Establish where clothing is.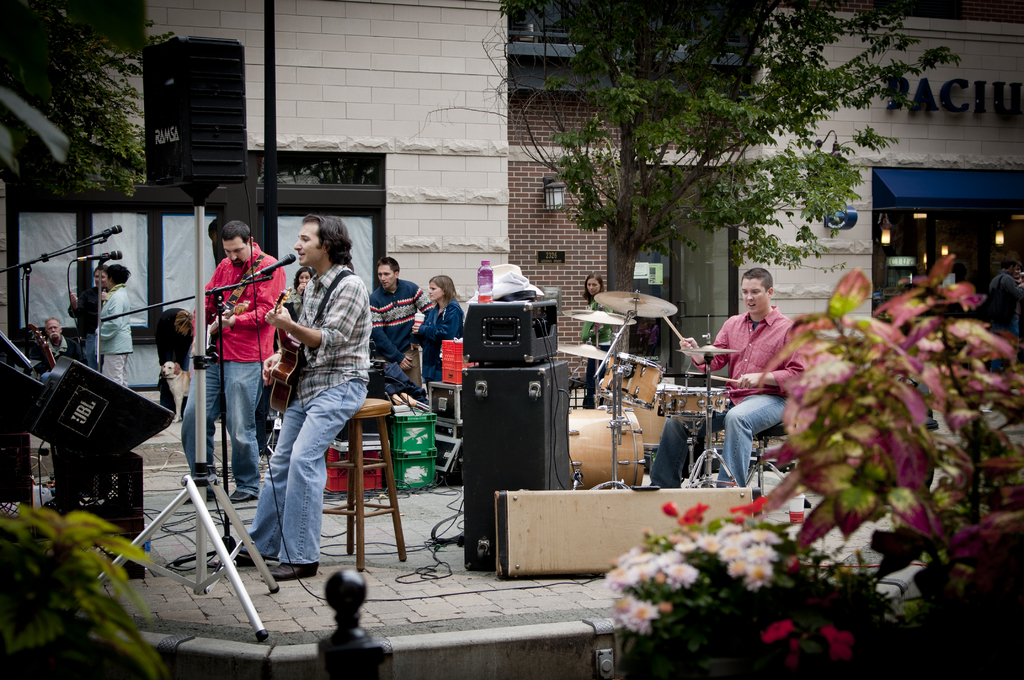
Established at [x1=181, y1=240, x2=285, y2=498].
